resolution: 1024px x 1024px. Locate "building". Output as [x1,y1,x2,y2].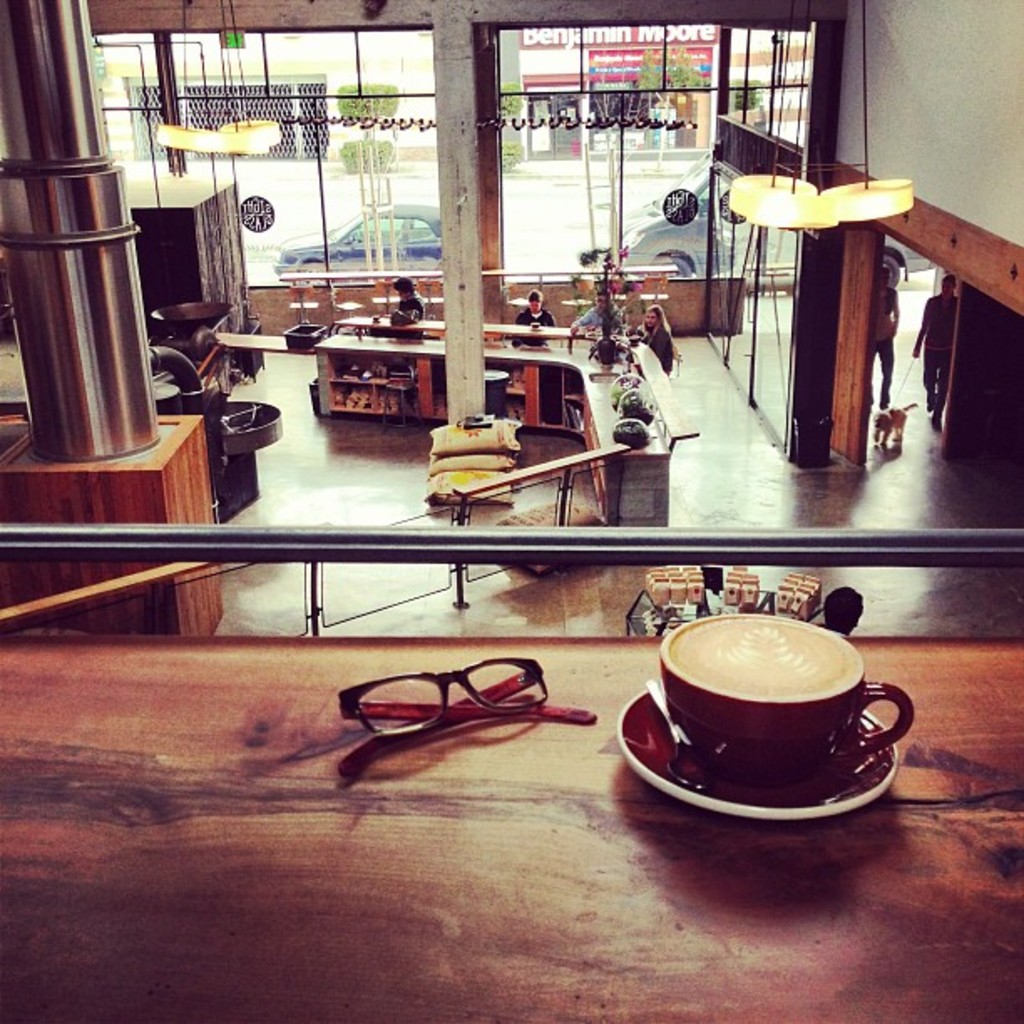
[0,0,1022,1022].
